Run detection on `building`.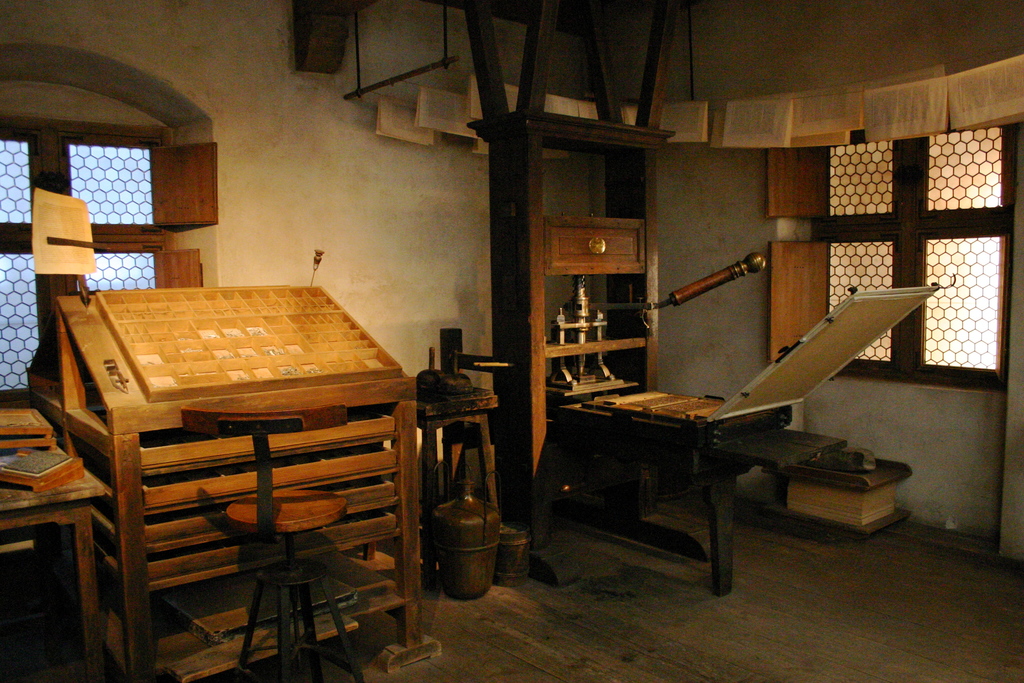
Result: [x1=0, y1=0, x2=1023, y2=682].
